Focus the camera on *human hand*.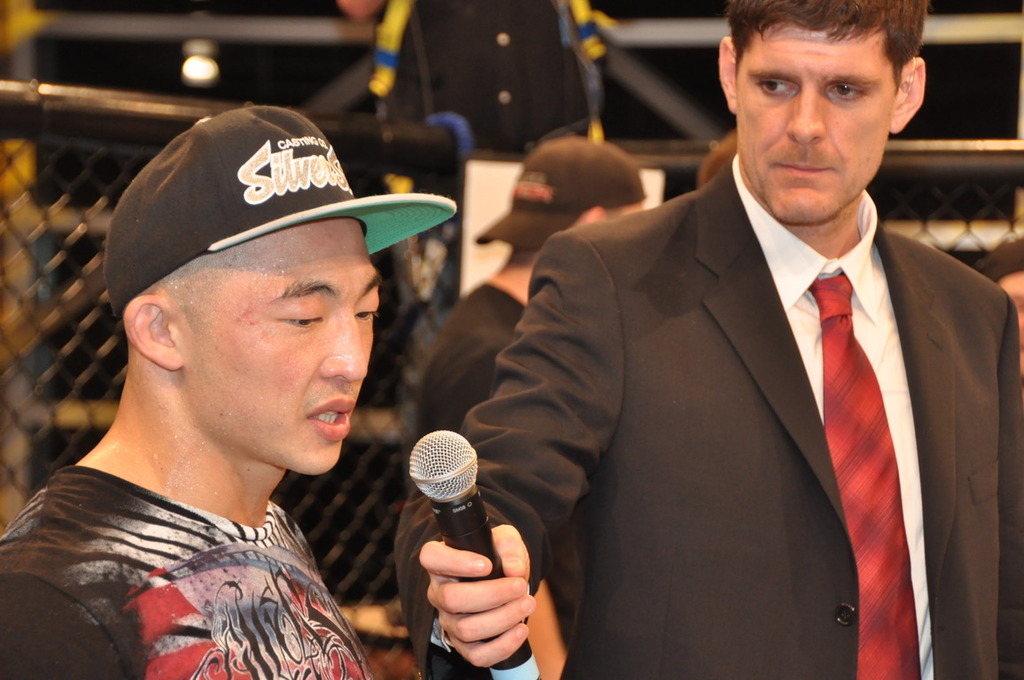
Focus region: [416, 520, 534, 671].
